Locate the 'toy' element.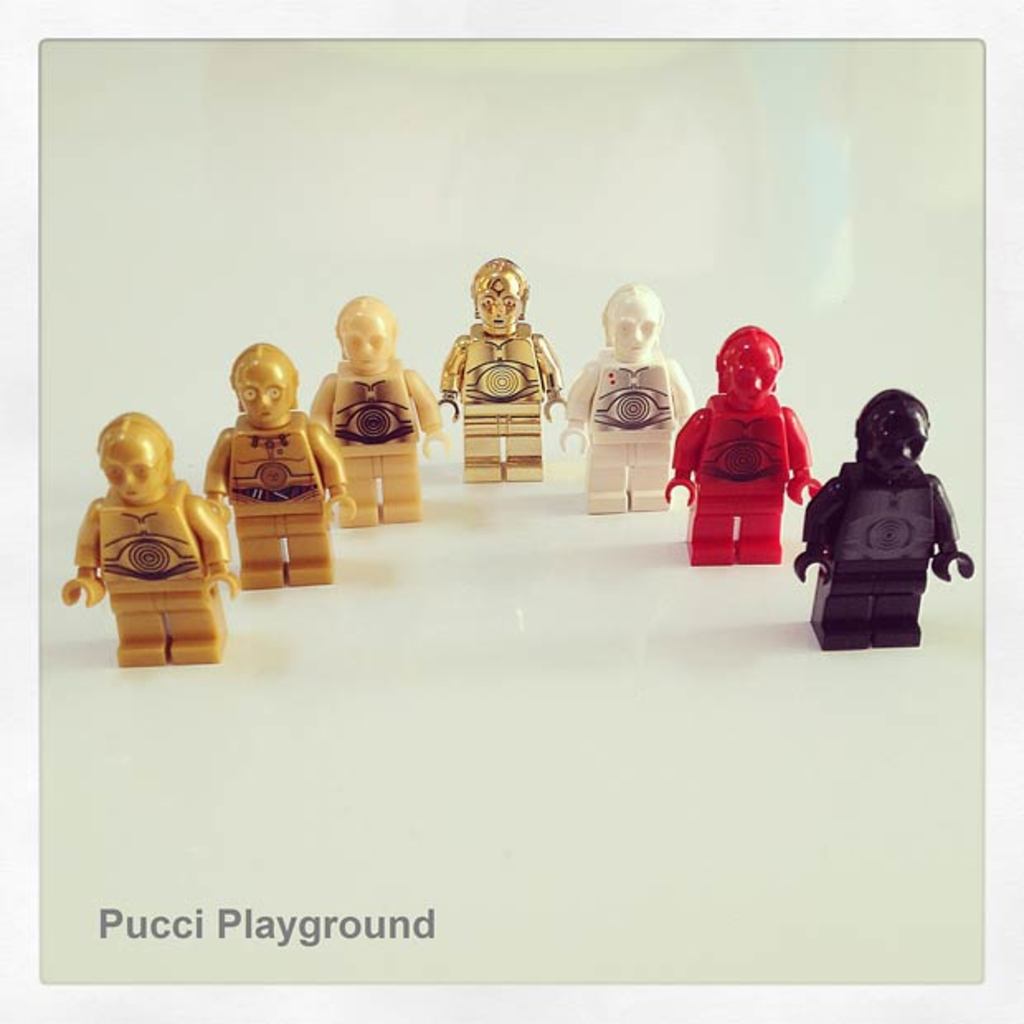
Element bbox: l=203, t=337, r=358, b=590.
